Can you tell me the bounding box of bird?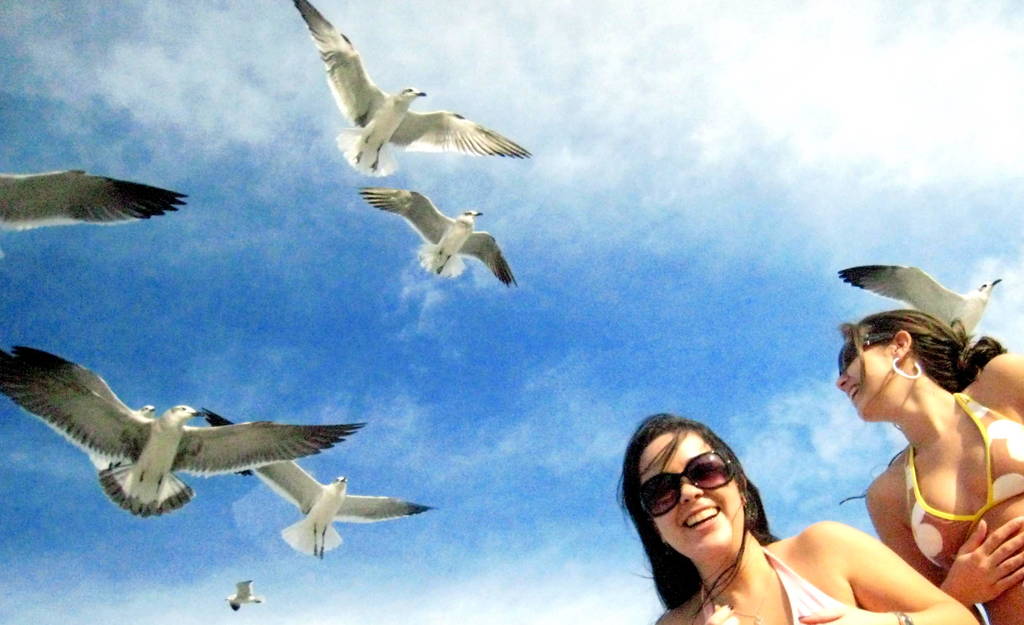
[0, 168, 189, 233].
